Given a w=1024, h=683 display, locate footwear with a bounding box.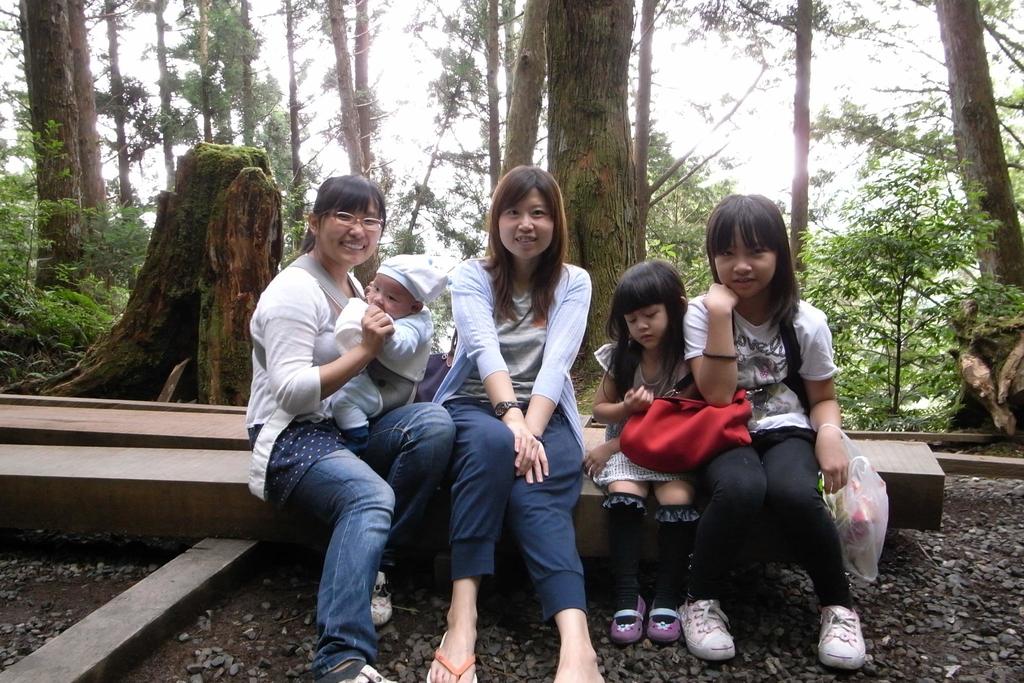
Located: Rect(369, 566, 397, 629).
